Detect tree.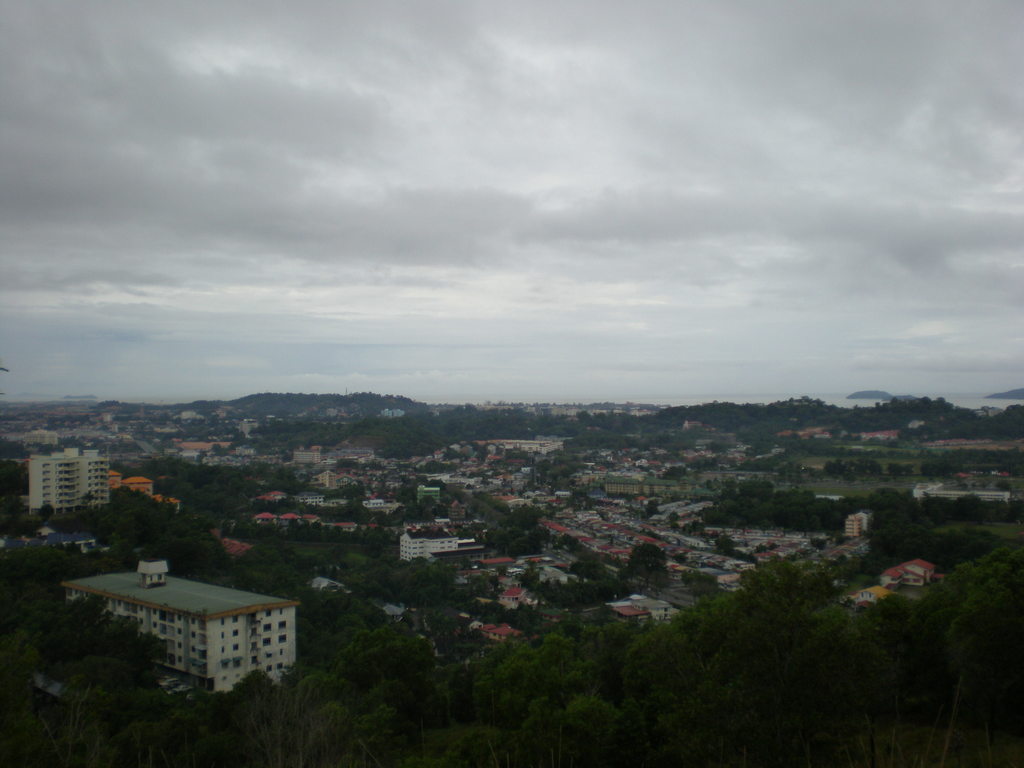
Detected at x1=177 y1=668 x2=376 y2=767.
